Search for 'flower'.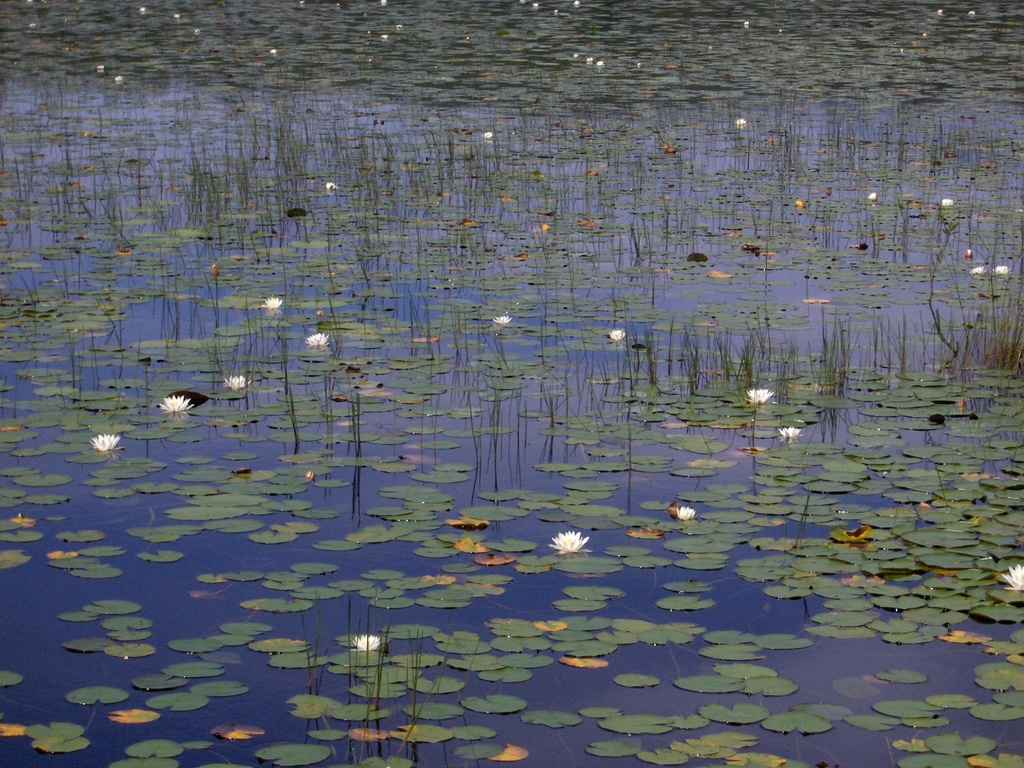
Found at box=[550, 532, 588, 552].
